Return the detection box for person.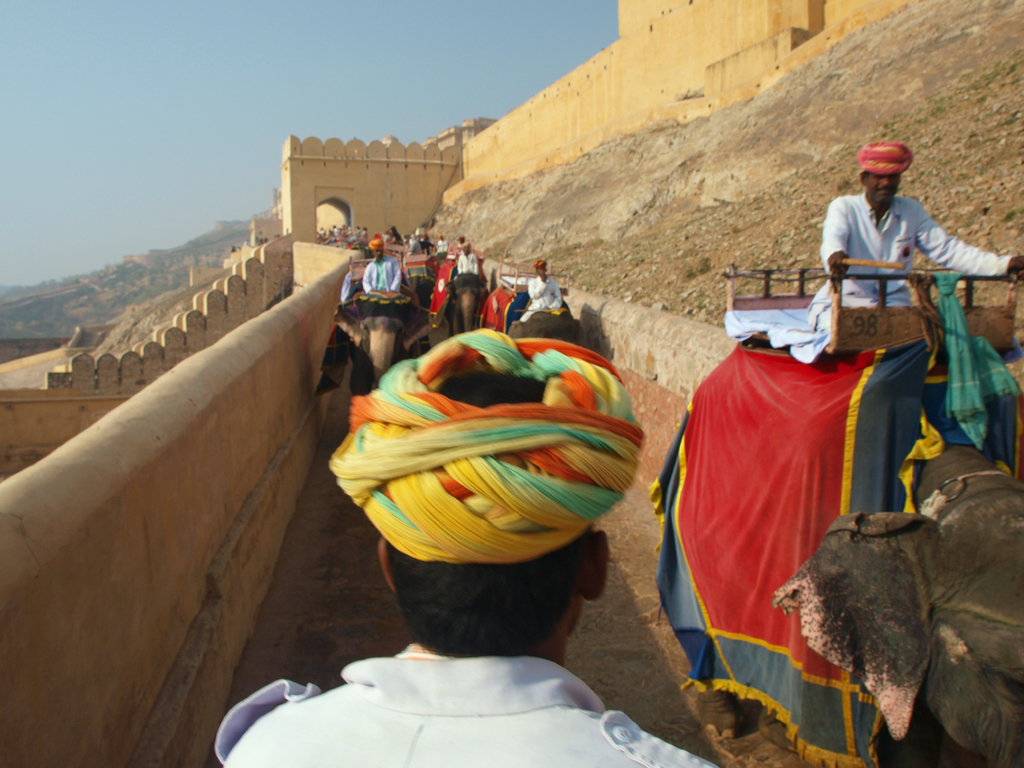
<box>806,137,1023,331</box>.
